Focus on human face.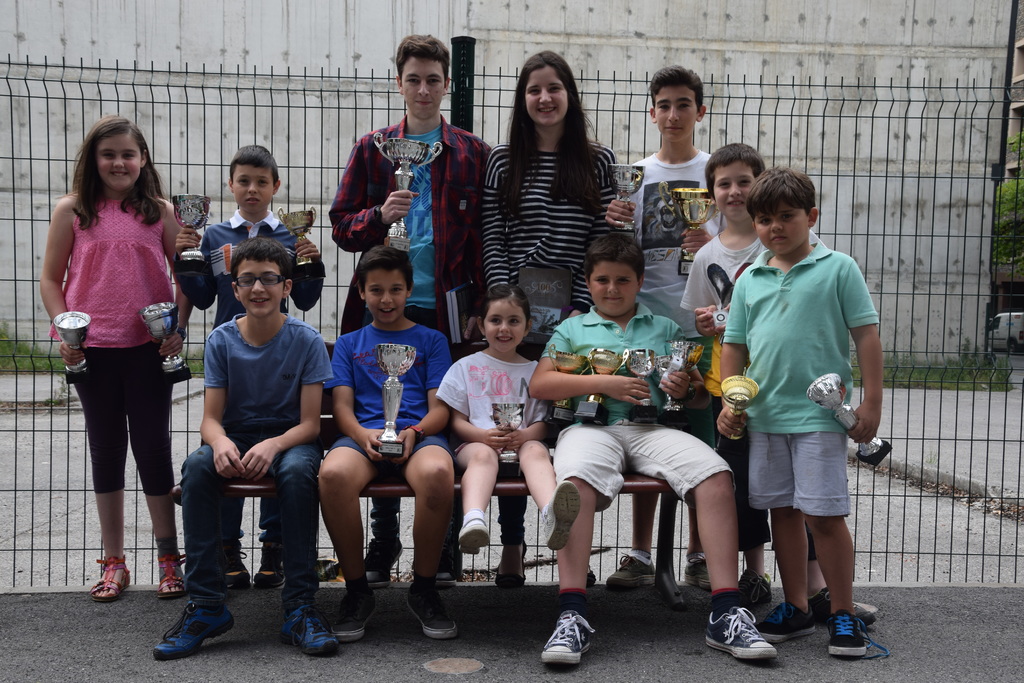
Focused at 593 258 640 315.
